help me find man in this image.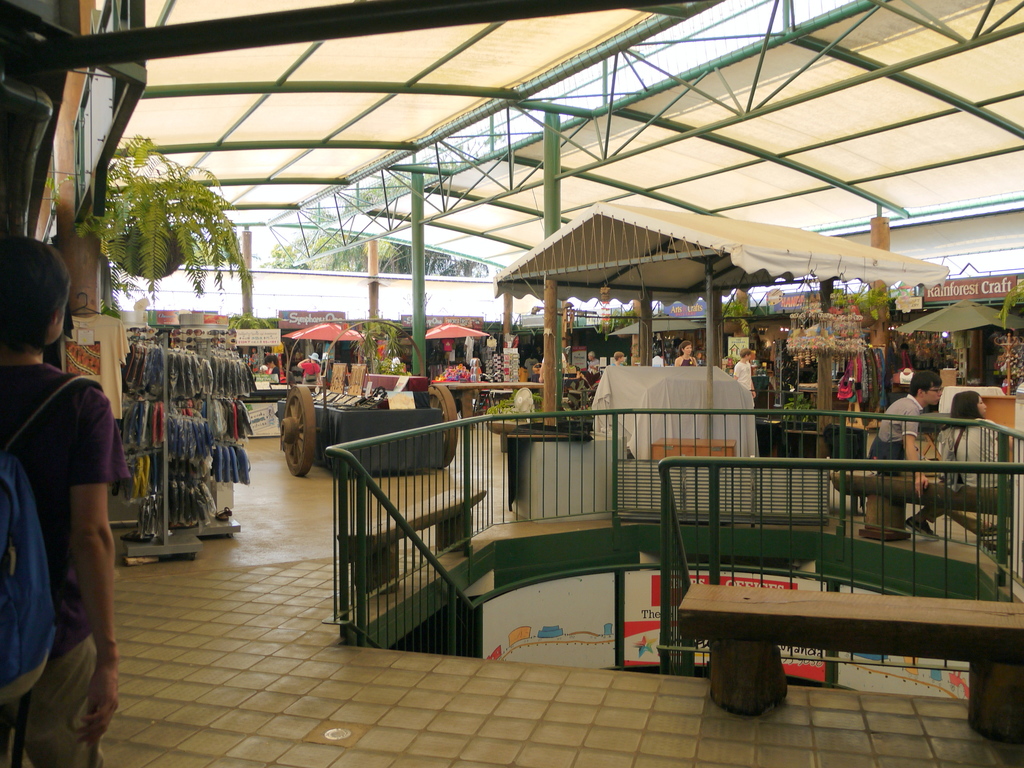
Found it: {"x1": 10, "y1": 276, "x2": 140, "y2": 762}.
